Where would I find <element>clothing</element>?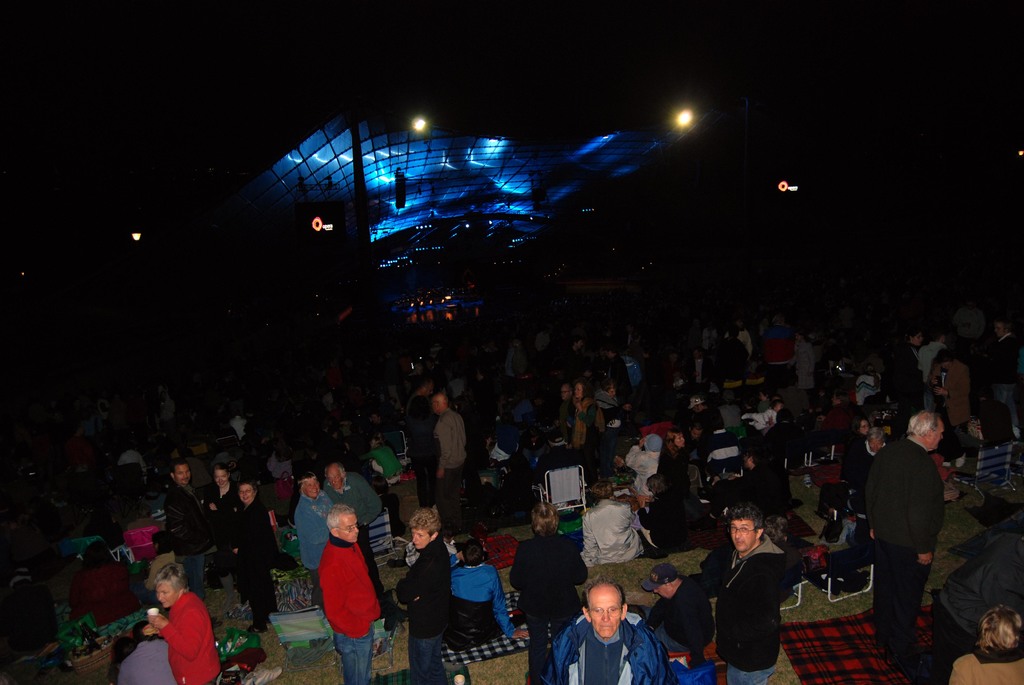
At box(121, 641, 180, 684).
